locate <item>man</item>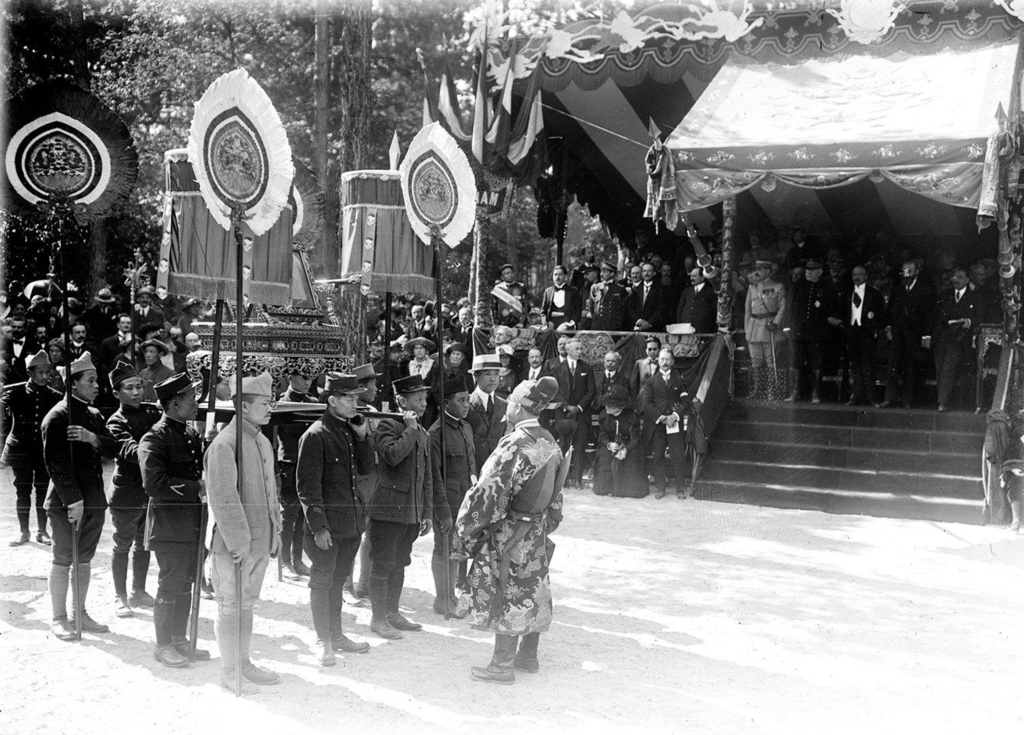
x1=426 y1=363 x2=480 y2=612
